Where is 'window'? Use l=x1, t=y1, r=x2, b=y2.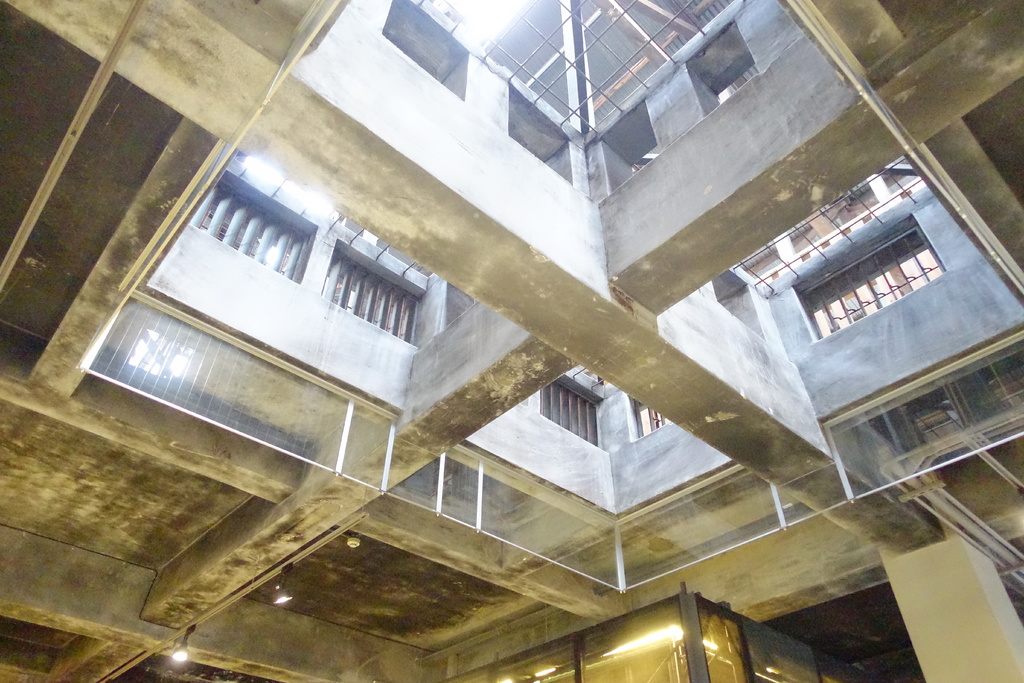
l=787, t=175, r=969, b=356.
